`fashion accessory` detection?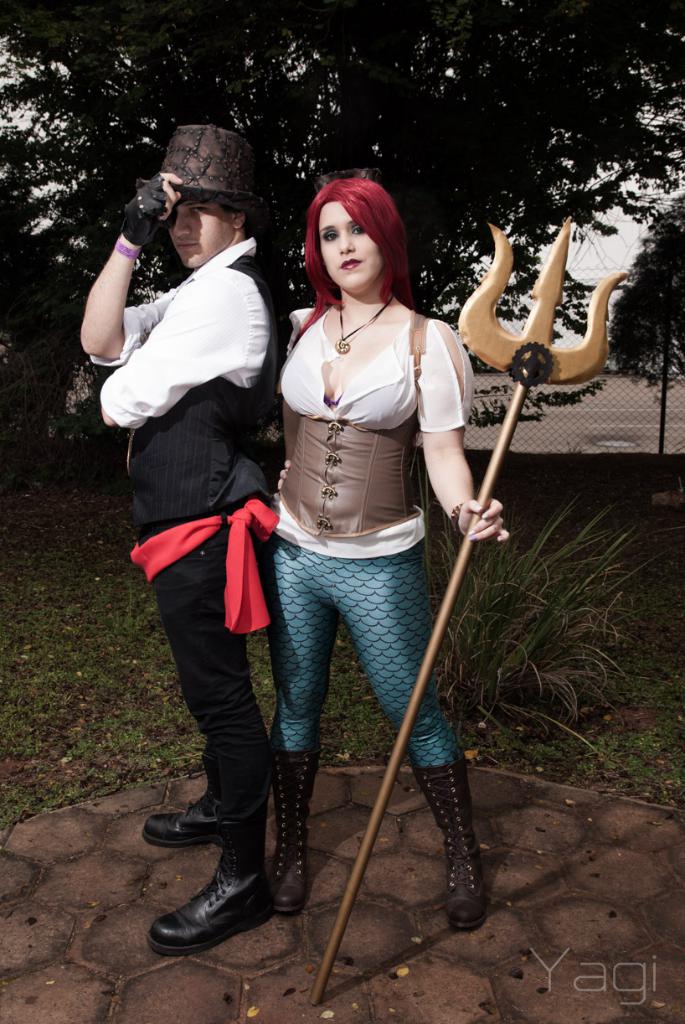
116:232:143:263
